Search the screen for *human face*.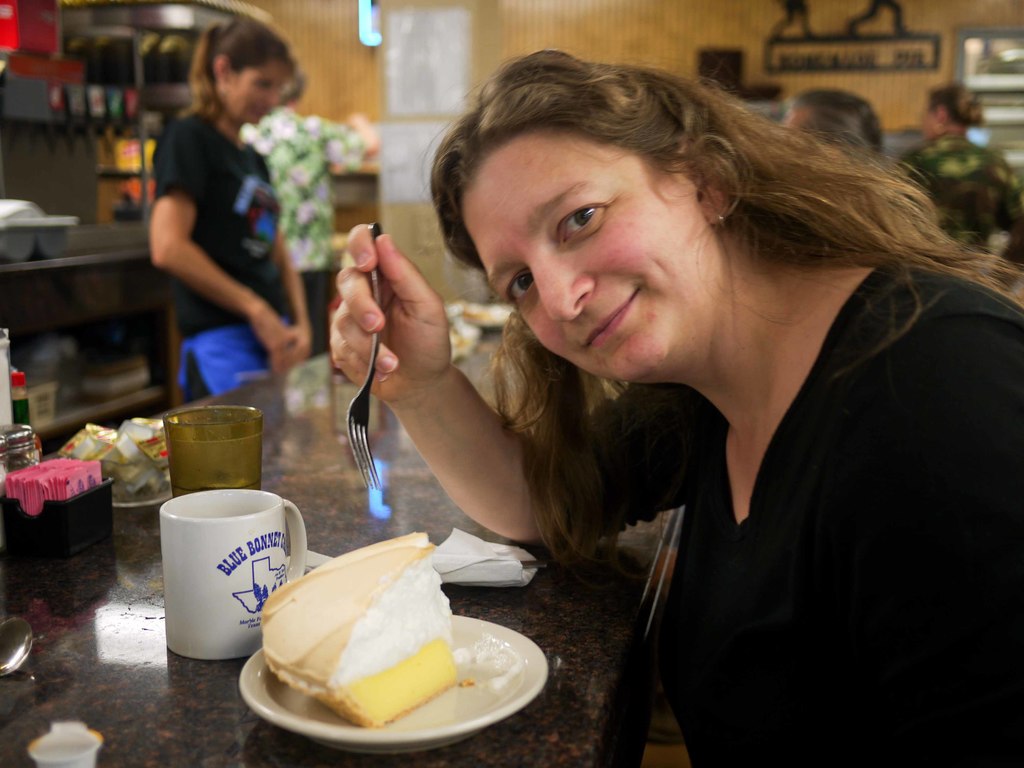
Found at x1=460, y1=145, x2=713, y2=385.
